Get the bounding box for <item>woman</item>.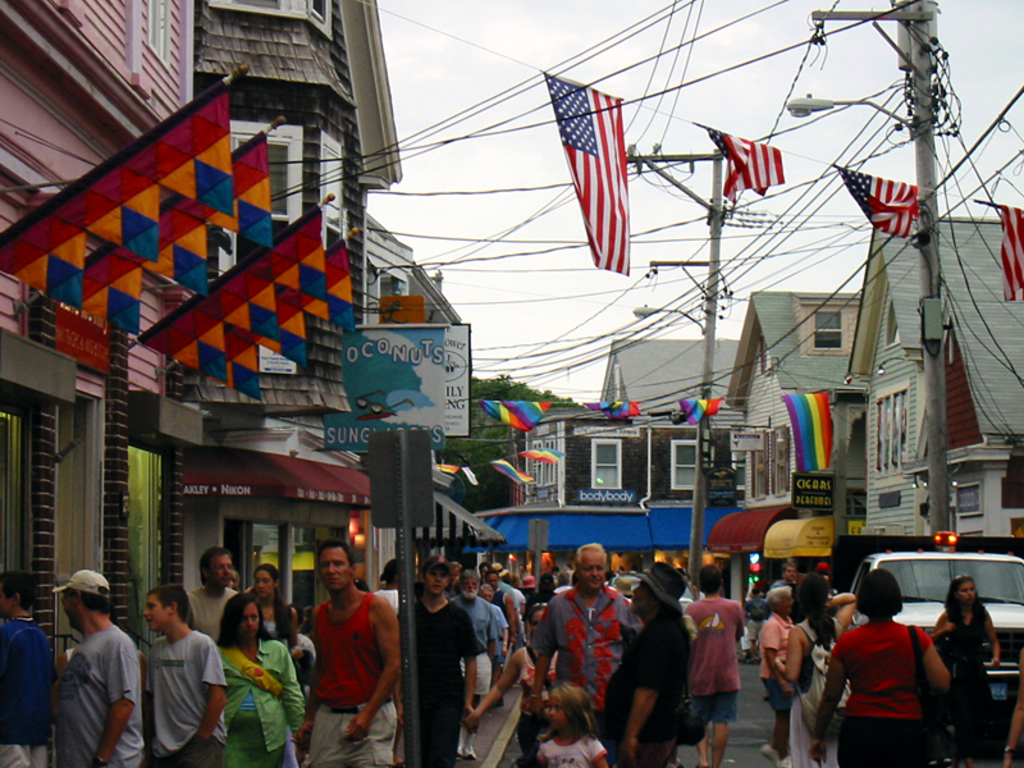
bbox=(756, 585, 795, 767).
